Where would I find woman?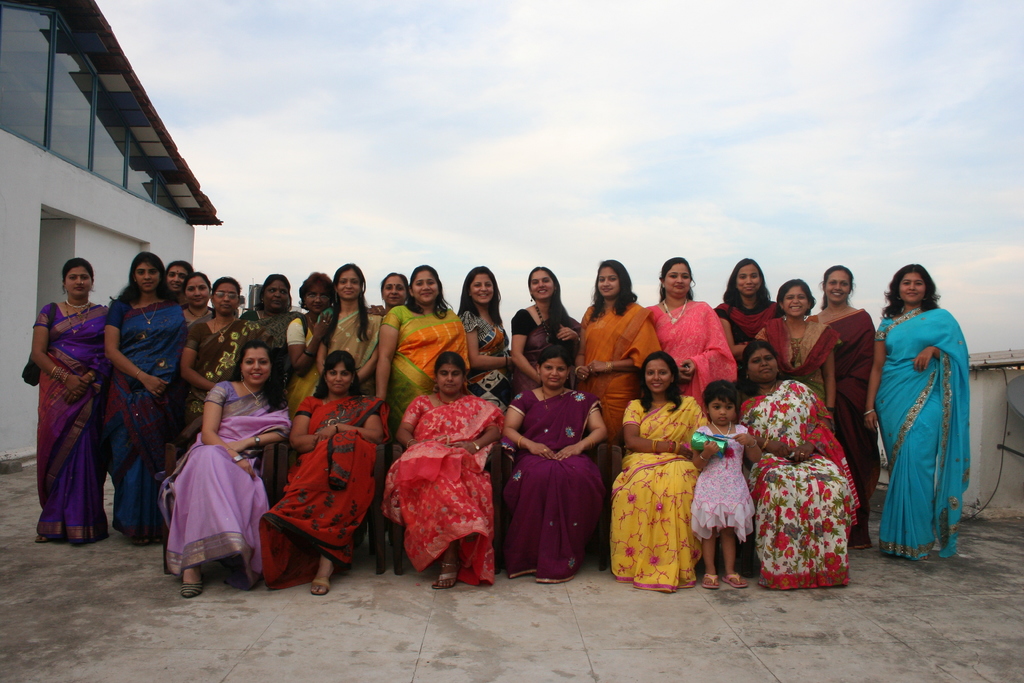
At x1=575 y1=255 x2=662 y2=445.
